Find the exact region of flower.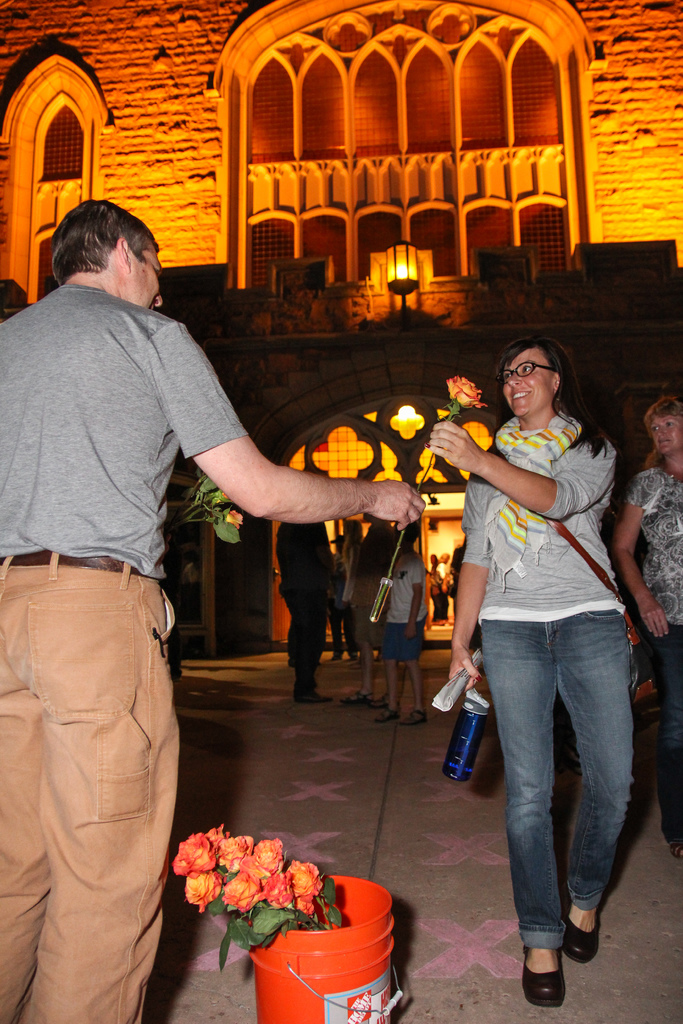
Exact region: box=[222, 511, 245, 529].
